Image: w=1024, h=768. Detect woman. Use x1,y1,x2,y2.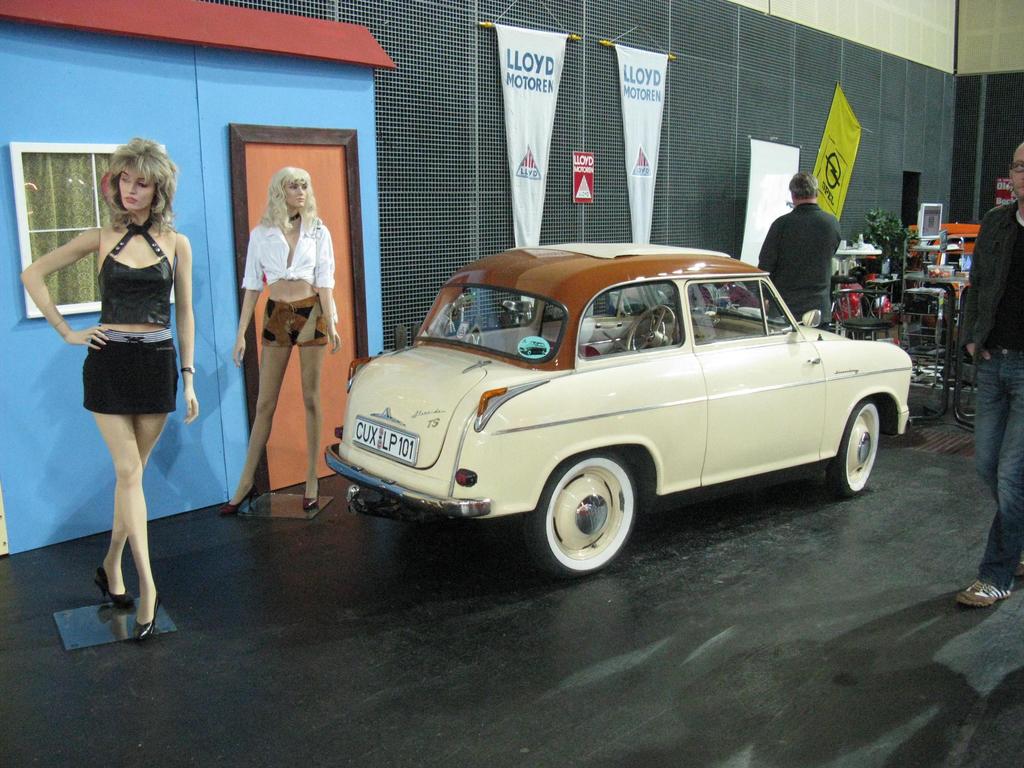
217,168,345,511.
